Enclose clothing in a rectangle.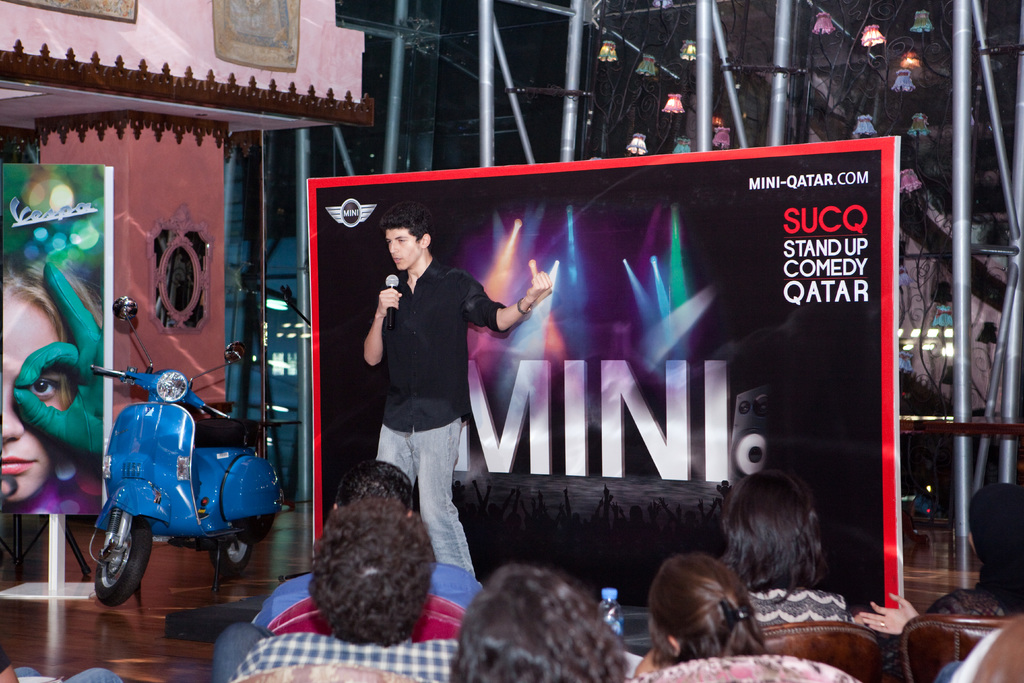
Rect(630, 648, 861, 682).
